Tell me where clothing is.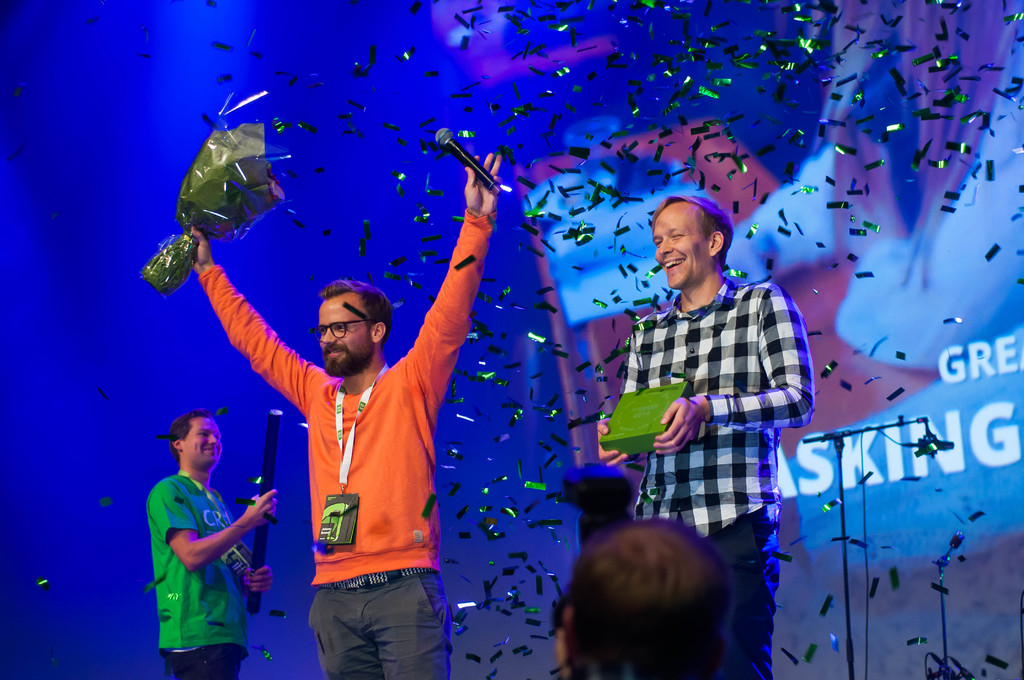
clothing is at region(145, 470, 250, 679).
